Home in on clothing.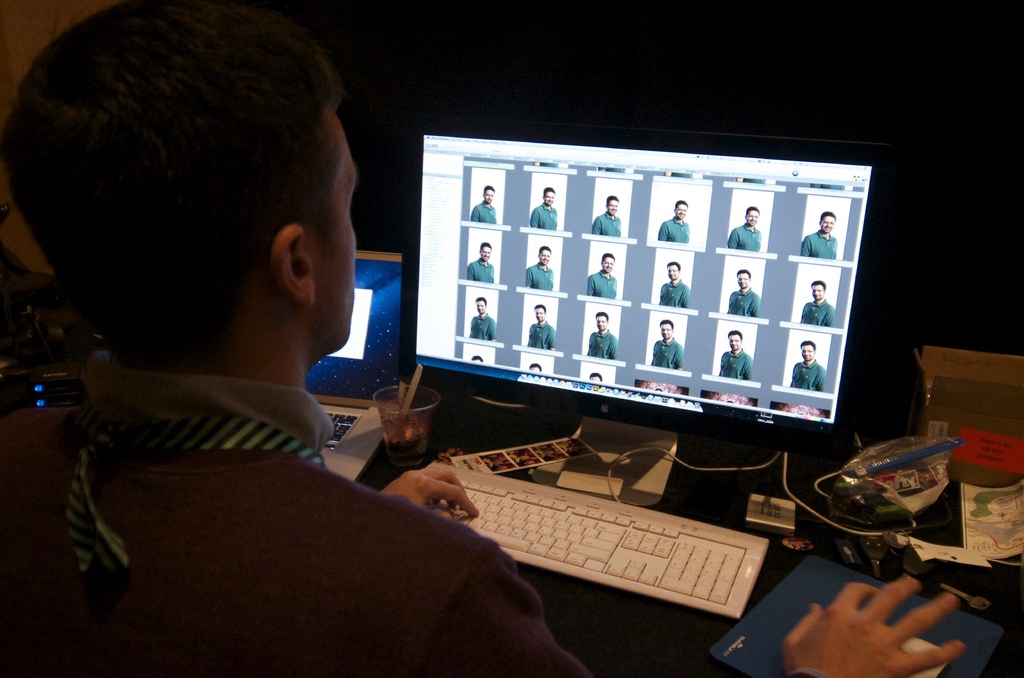
Homed in at [652, 339, 682, 369].
